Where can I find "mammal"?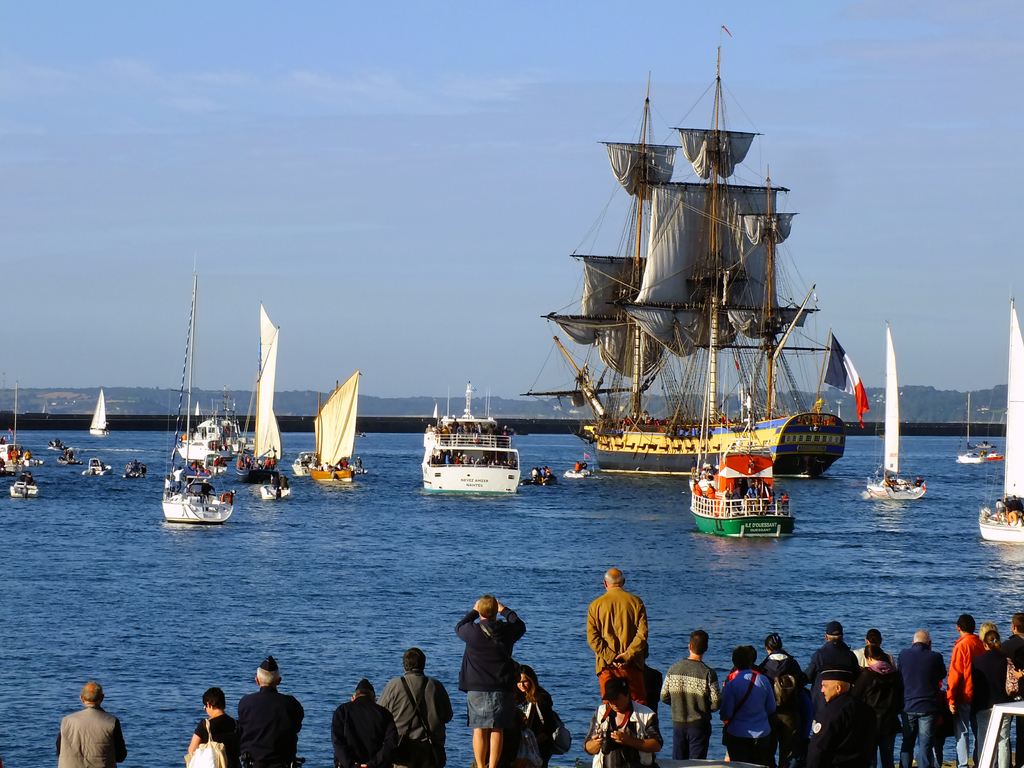
You can find it at 657,630,721,756.
